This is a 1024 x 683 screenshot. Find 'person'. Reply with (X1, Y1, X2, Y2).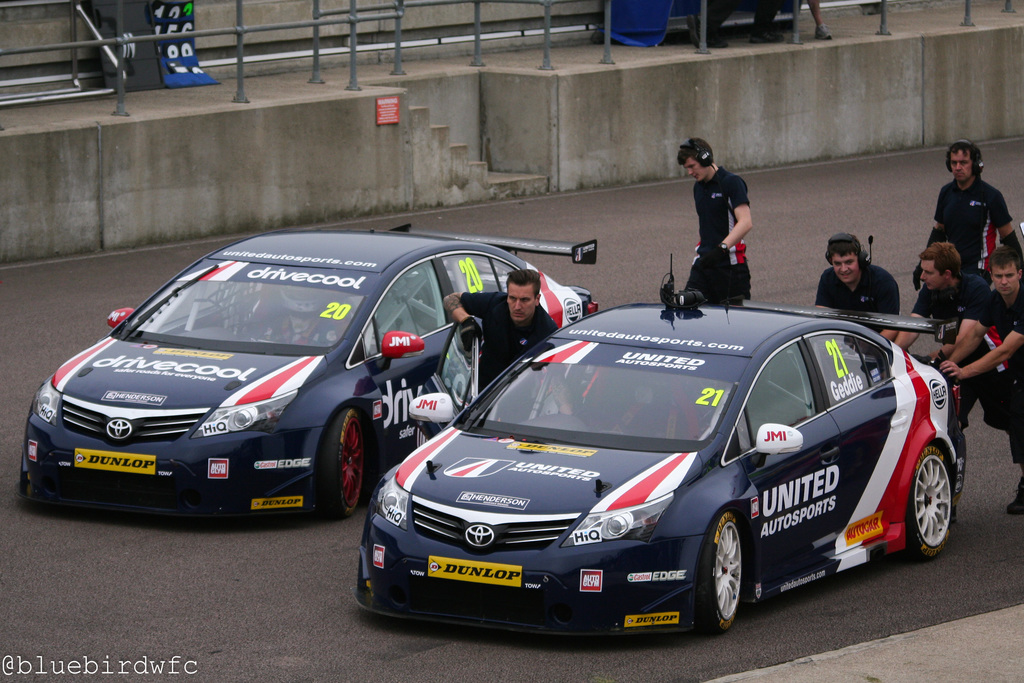
(459, 261, 553, 389).
